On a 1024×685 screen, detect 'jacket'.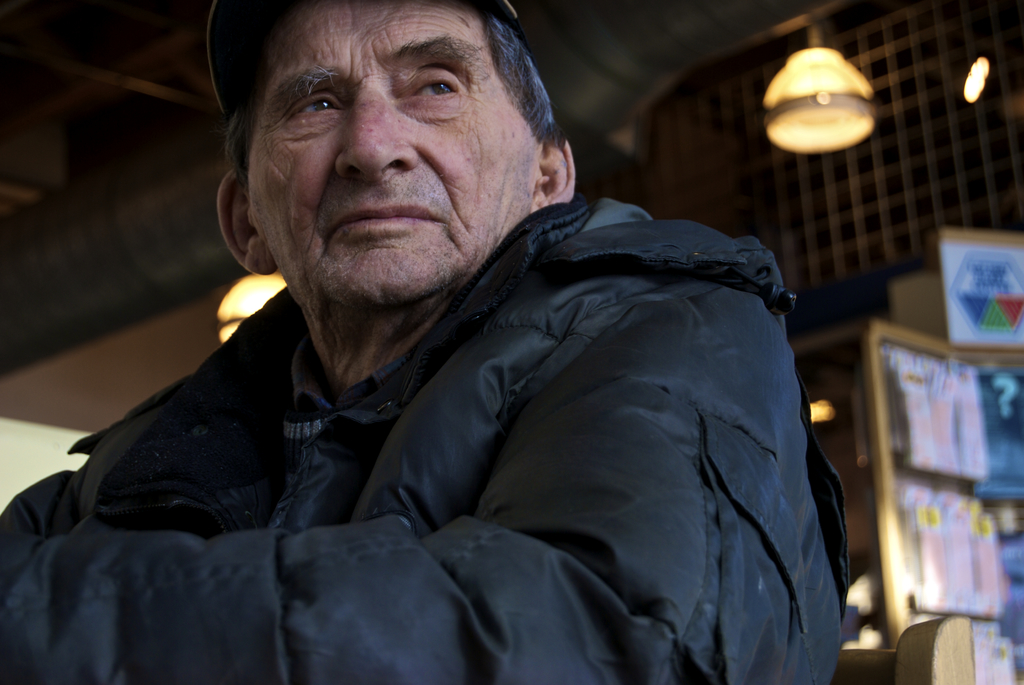
[x1=0, y1=195, x2=845, y2=684].
